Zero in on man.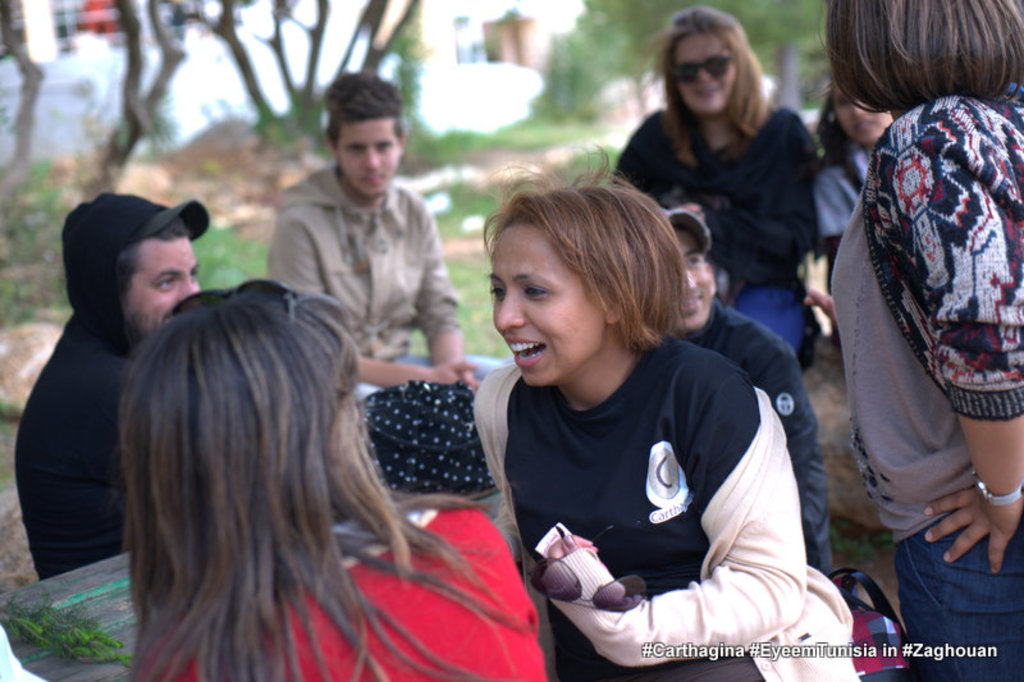
Zeroed in: l=260, t=67, r=518, b=394.
